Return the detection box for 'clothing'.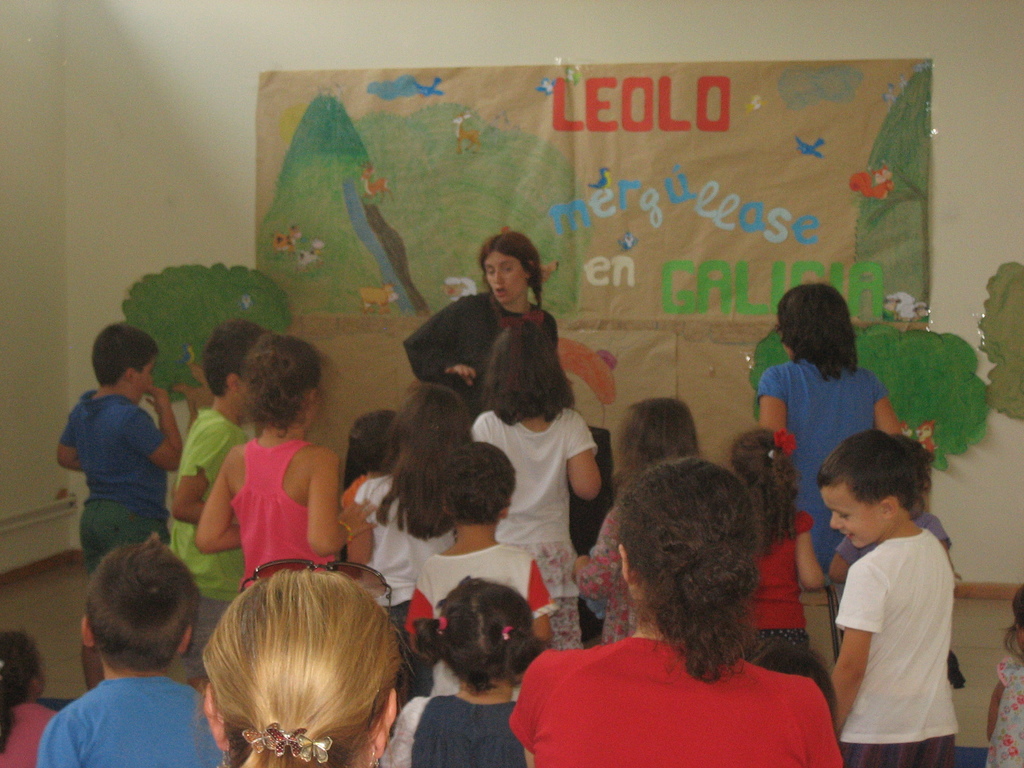
bbox=(330, 467, 460, 627).
